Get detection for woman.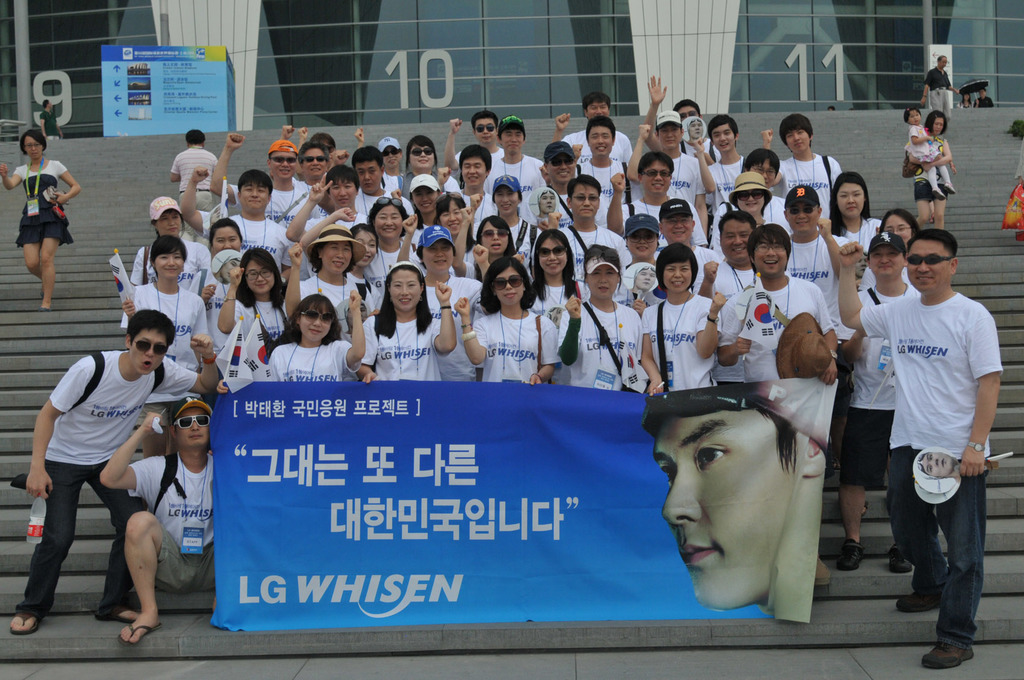
Detection: <region>116, 241, 211, 388</region>.
